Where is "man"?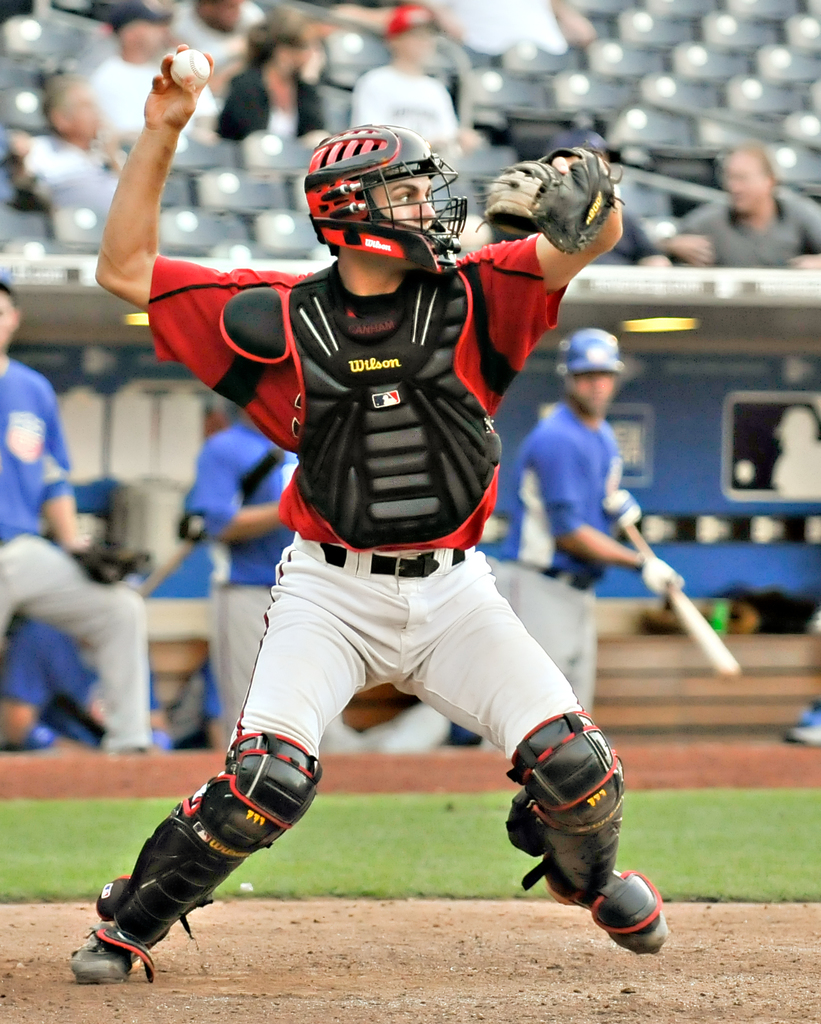
detection(88, 0, 218, 142).
